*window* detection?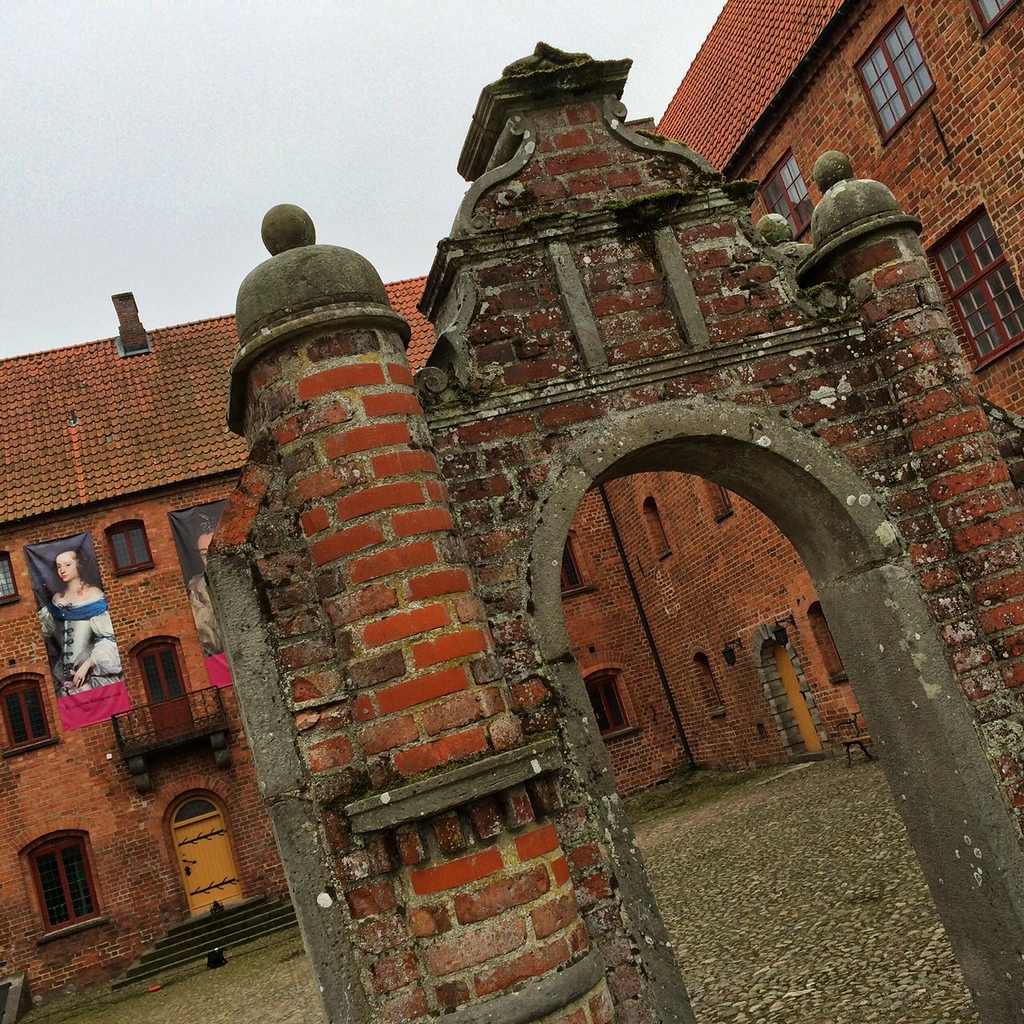
(left=11, top=820, right=94, bottom=930)
